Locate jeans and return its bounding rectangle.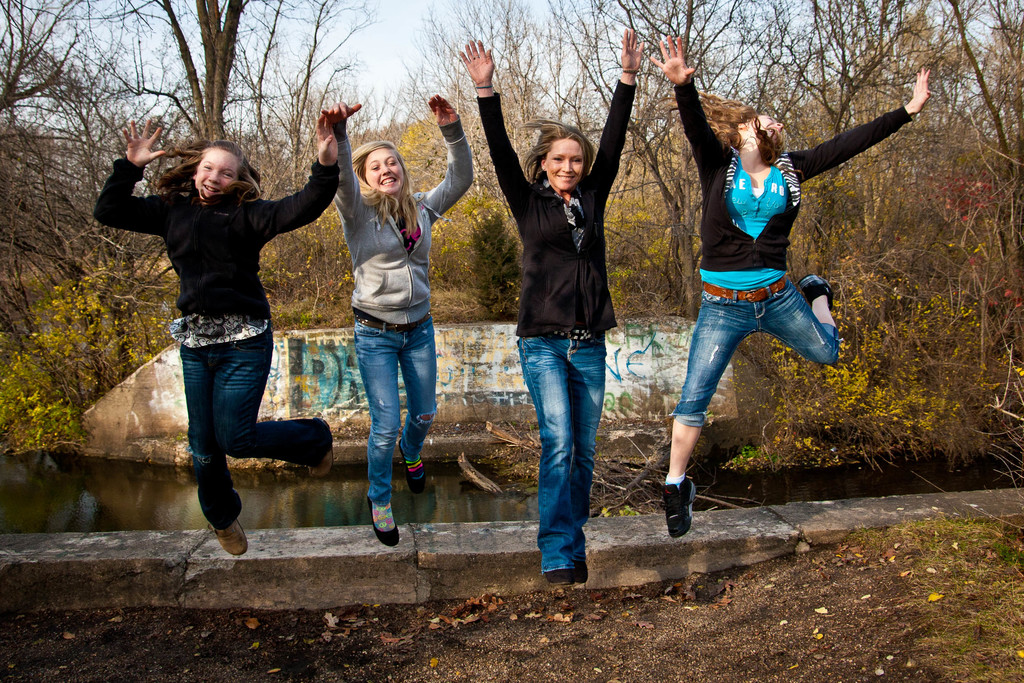
l=521, t=320, r=615, b=579.
